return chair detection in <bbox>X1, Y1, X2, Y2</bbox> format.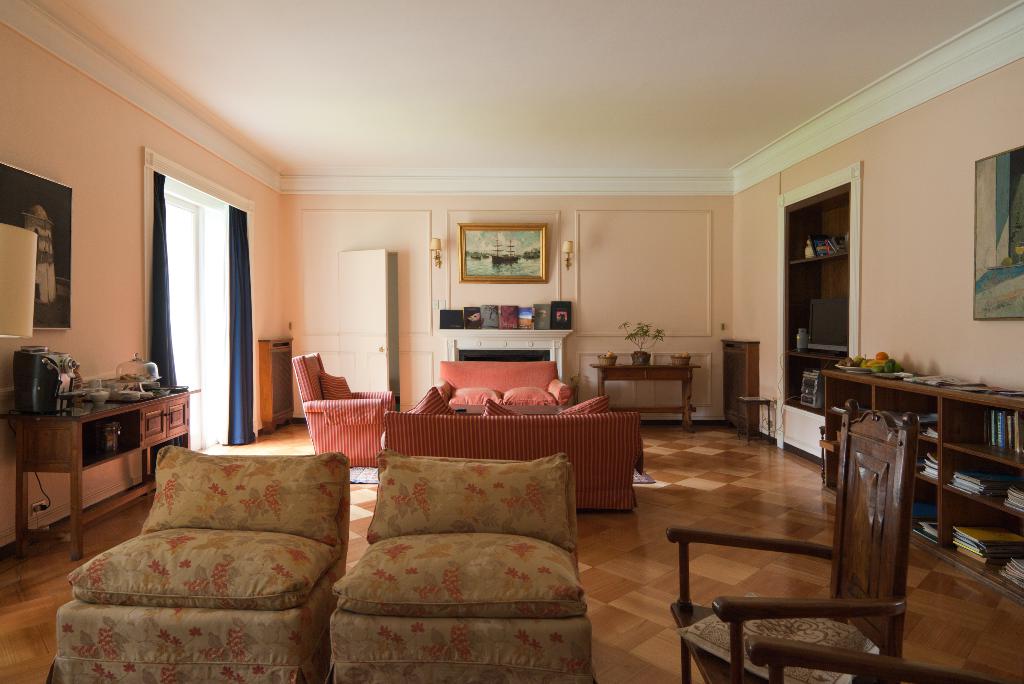
<bbox>325, 448, 595, 683</bbox>.
